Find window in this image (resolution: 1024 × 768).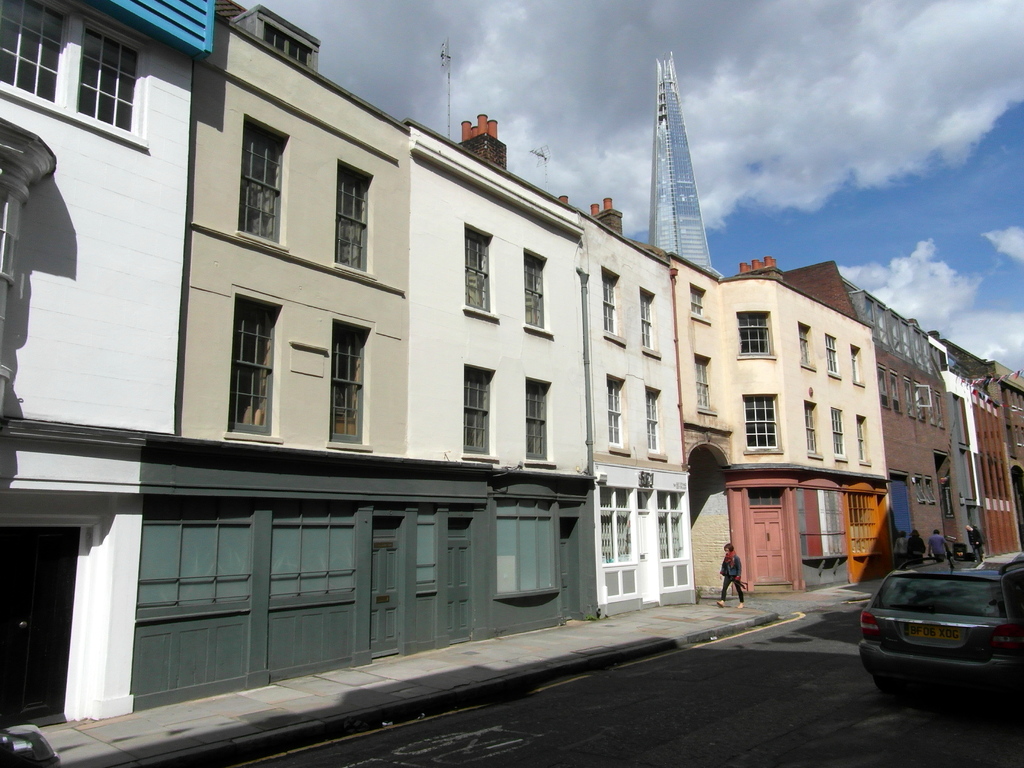
region(603, 377, 621, 444).
